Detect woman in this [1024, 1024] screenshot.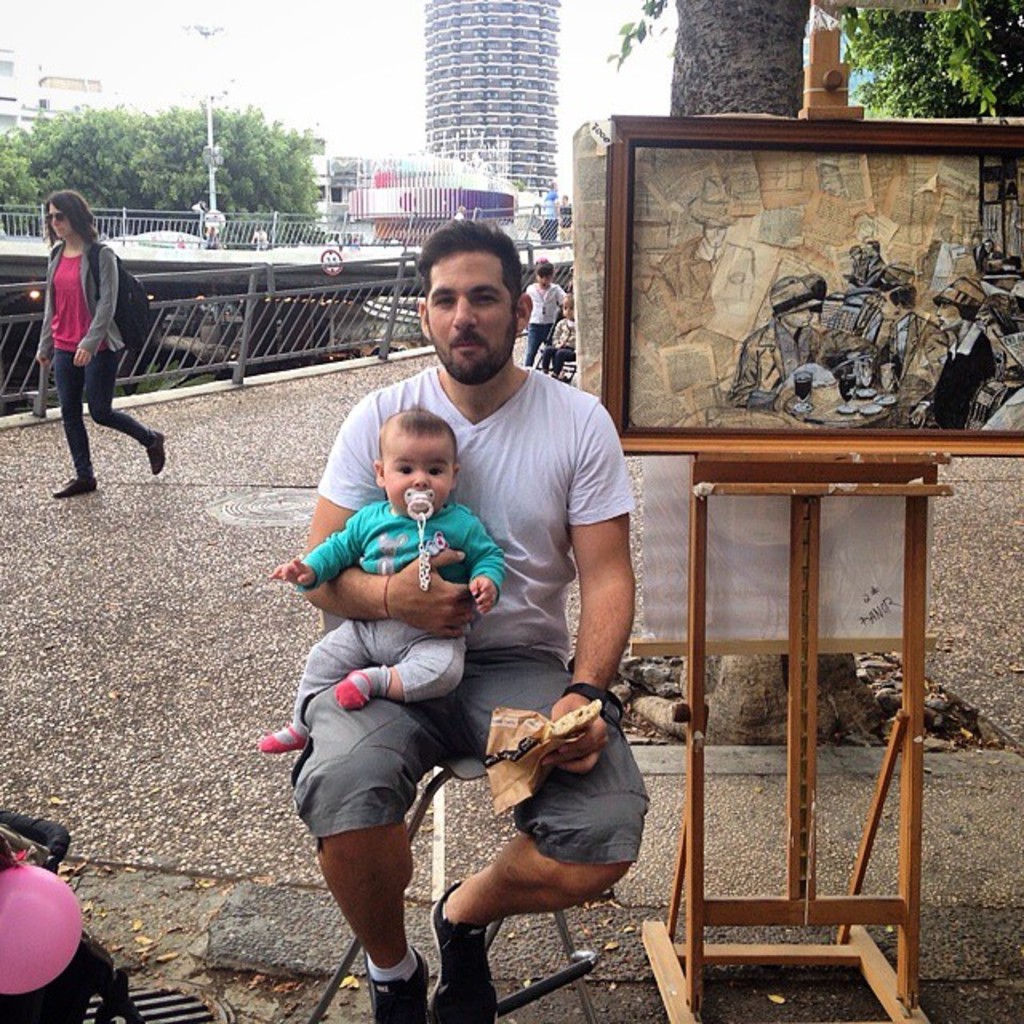
Detection: Rect(18, 181, 146, 499).
